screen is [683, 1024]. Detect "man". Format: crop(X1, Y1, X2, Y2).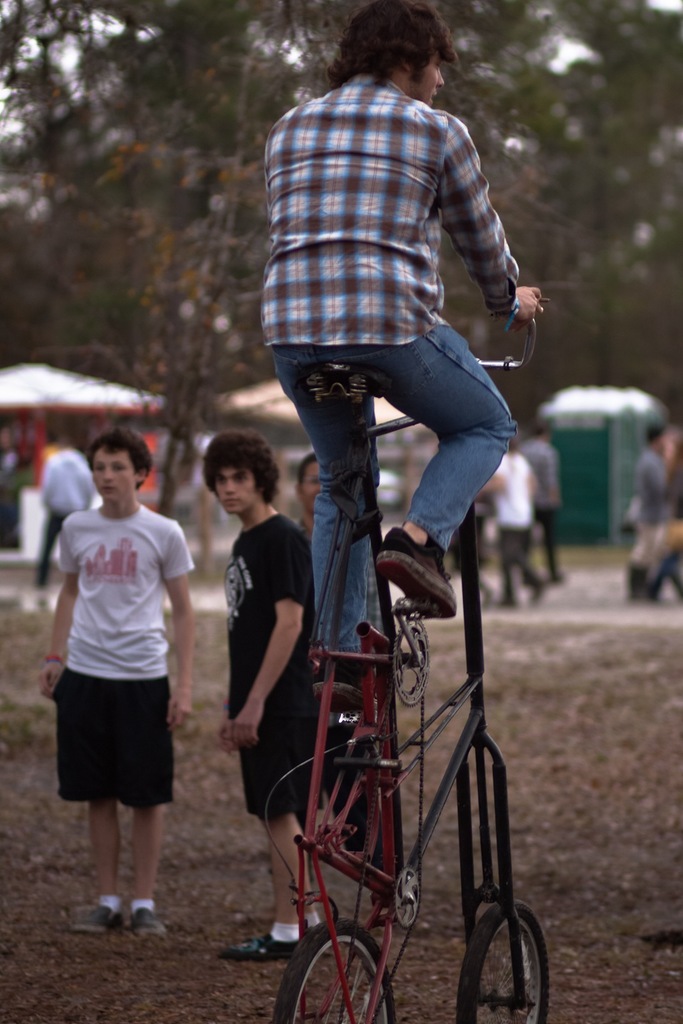
crop(198, 431, 324, 968).
